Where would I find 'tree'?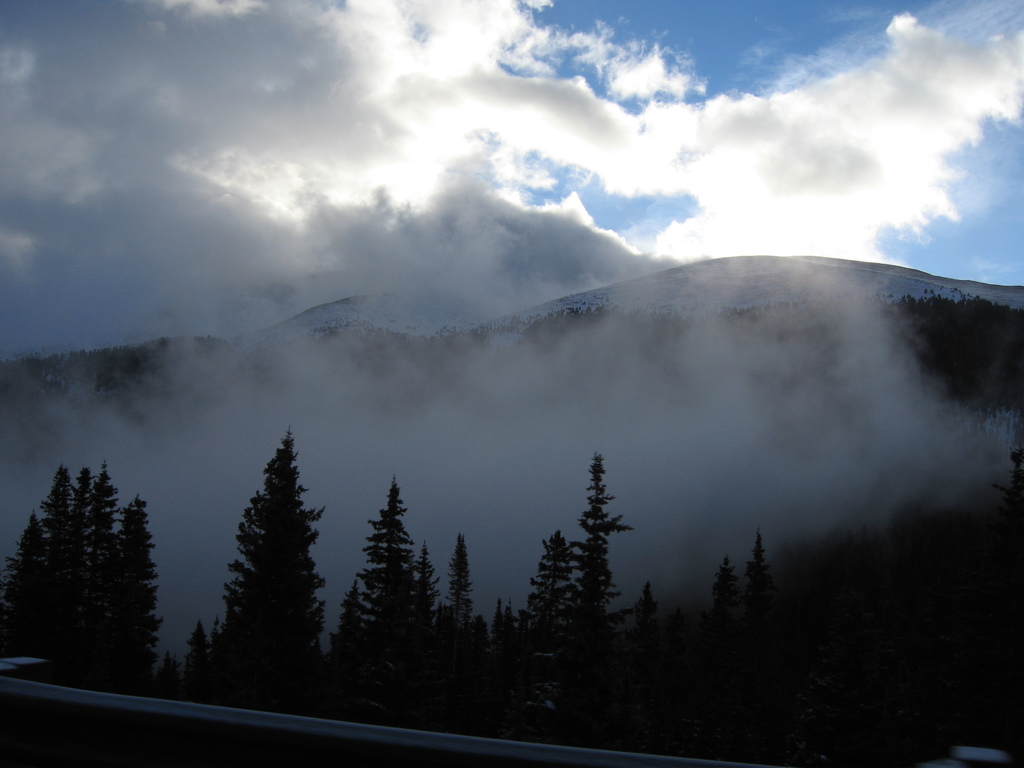
At x1=200, y1=419, x2=327, y2=692.
